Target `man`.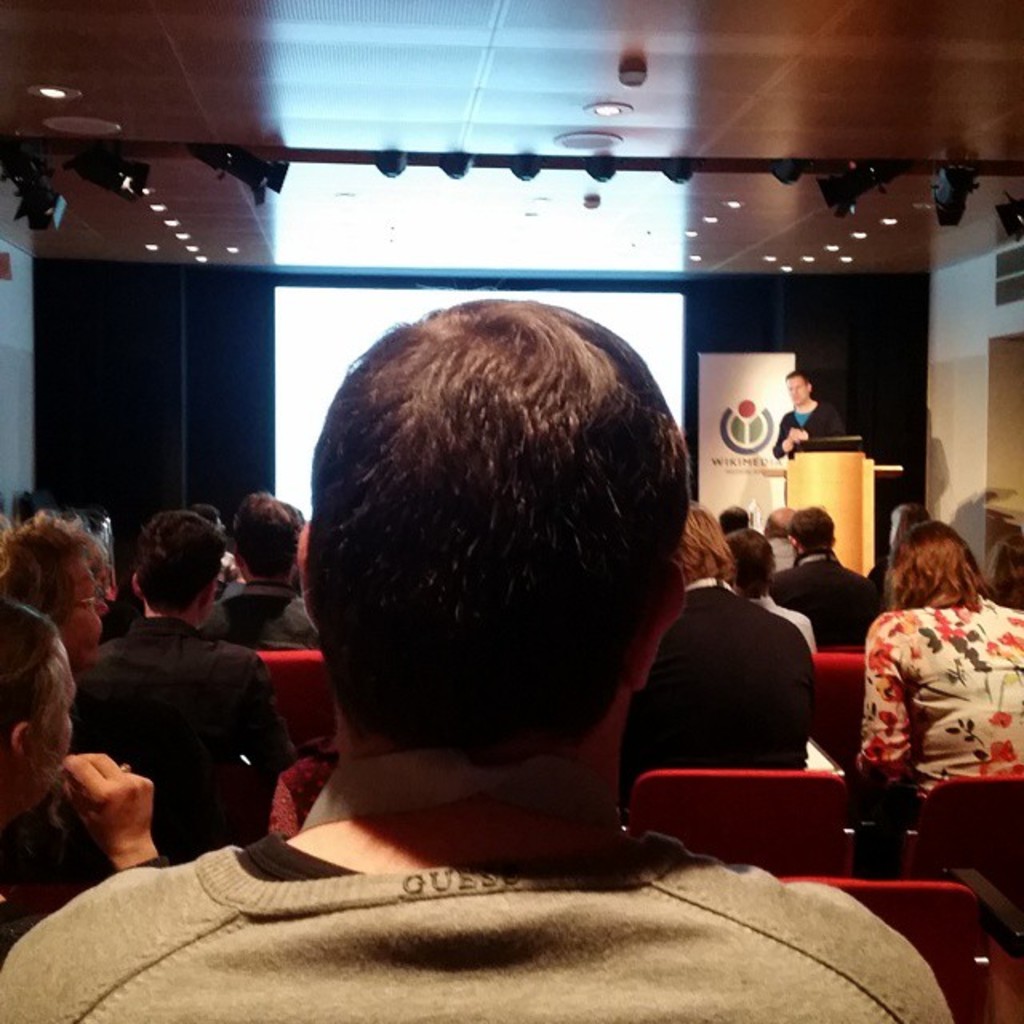
Target region: [x1=67, y1=518, x2=293, y2=854].
